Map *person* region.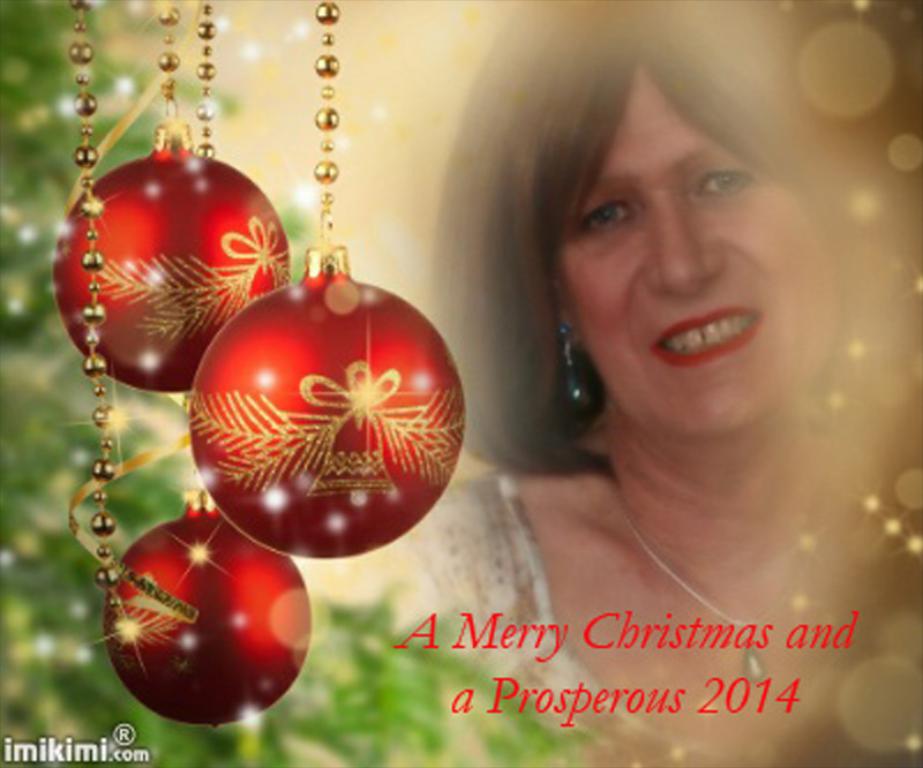
Mapped to pyautogui.locateOnScreen(383, 33, 900, 745).
